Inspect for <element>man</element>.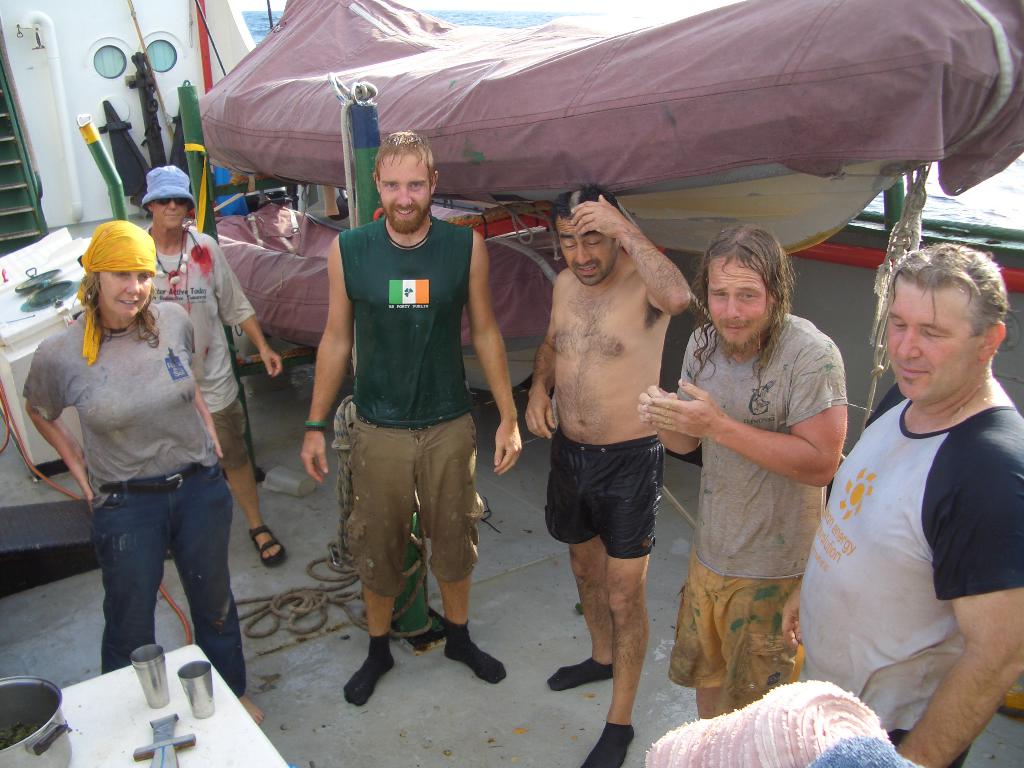
Inspection: Rect(635, 223, 845, 723).
